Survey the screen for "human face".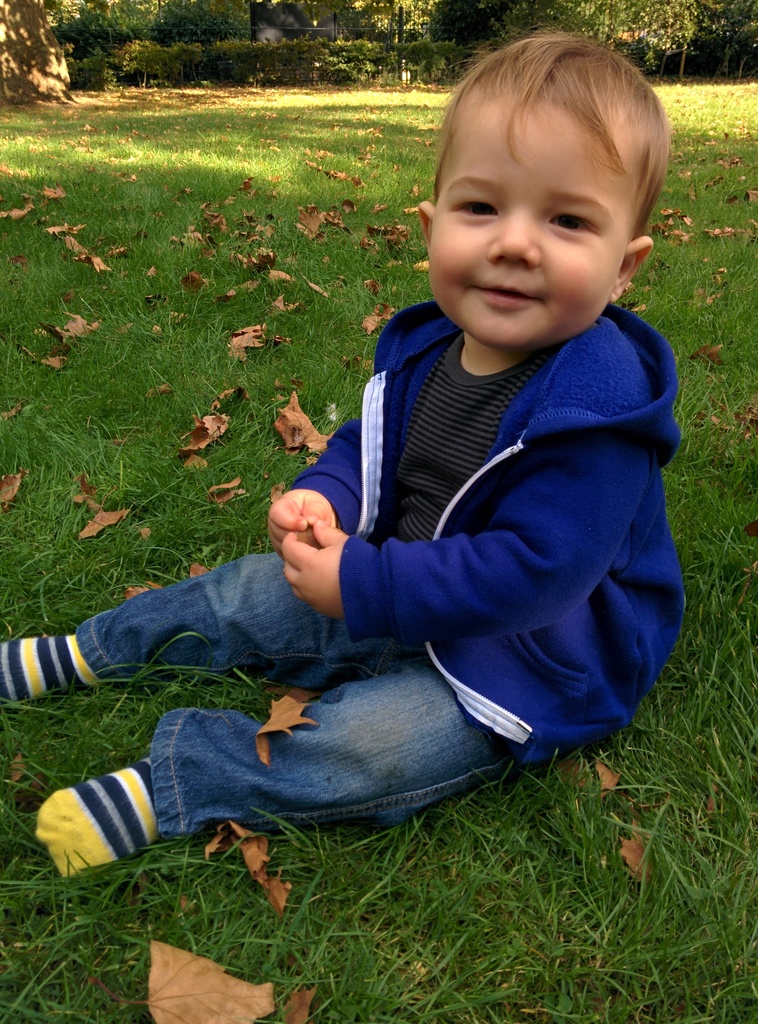
Survey found: box=[426, 104, 627, 348].
